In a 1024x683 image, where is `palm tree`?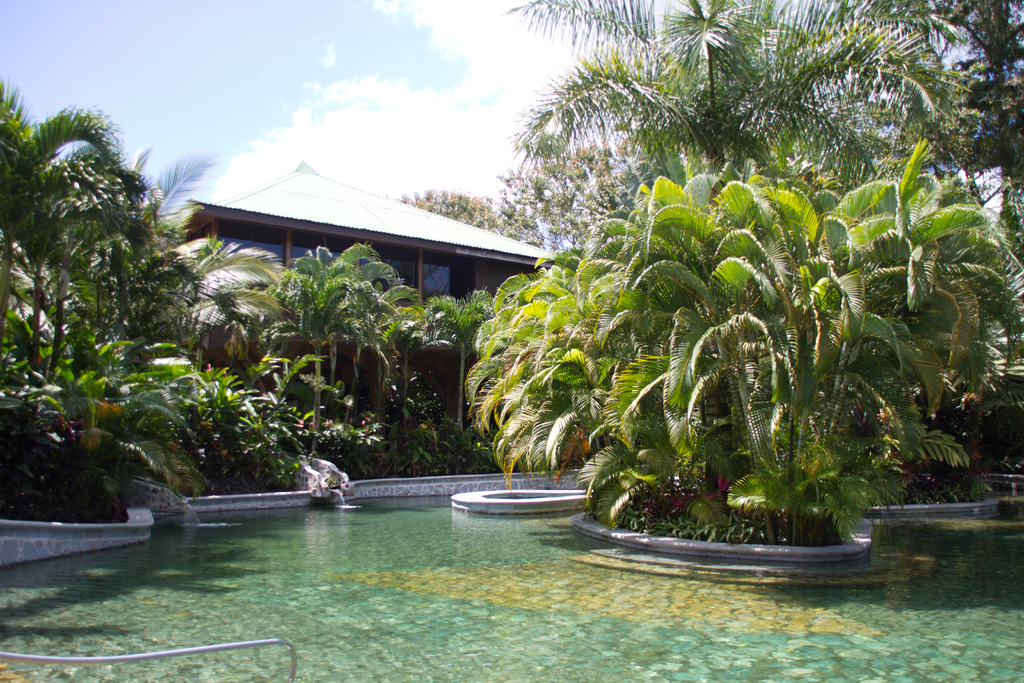
Rect(150, 225, 243, 368).
